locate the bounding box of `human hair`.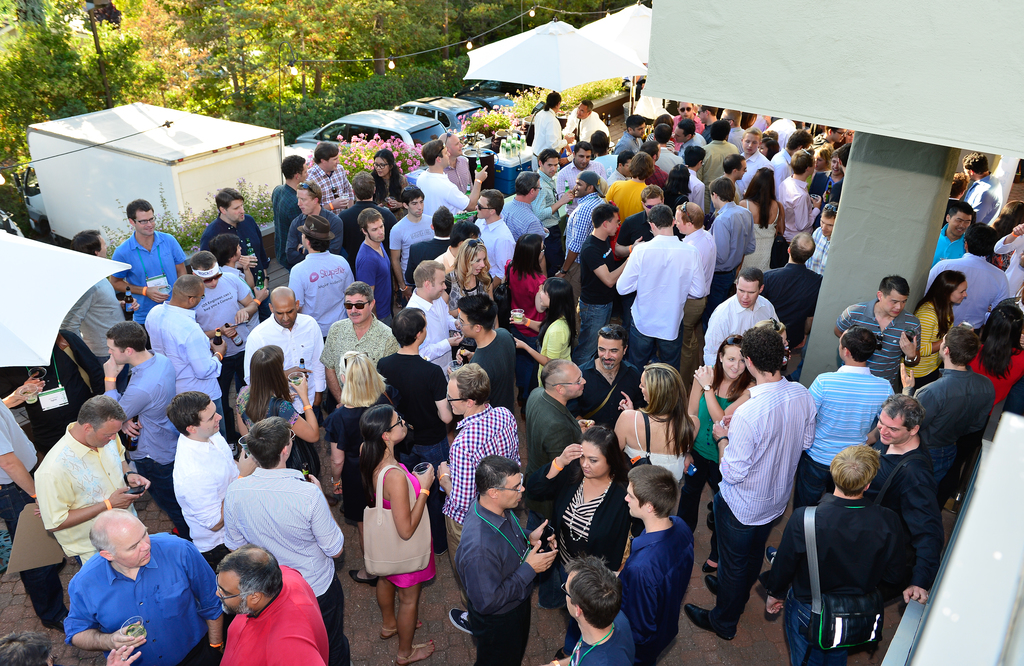
Bounding box: region(303, 212, 330, 246).
